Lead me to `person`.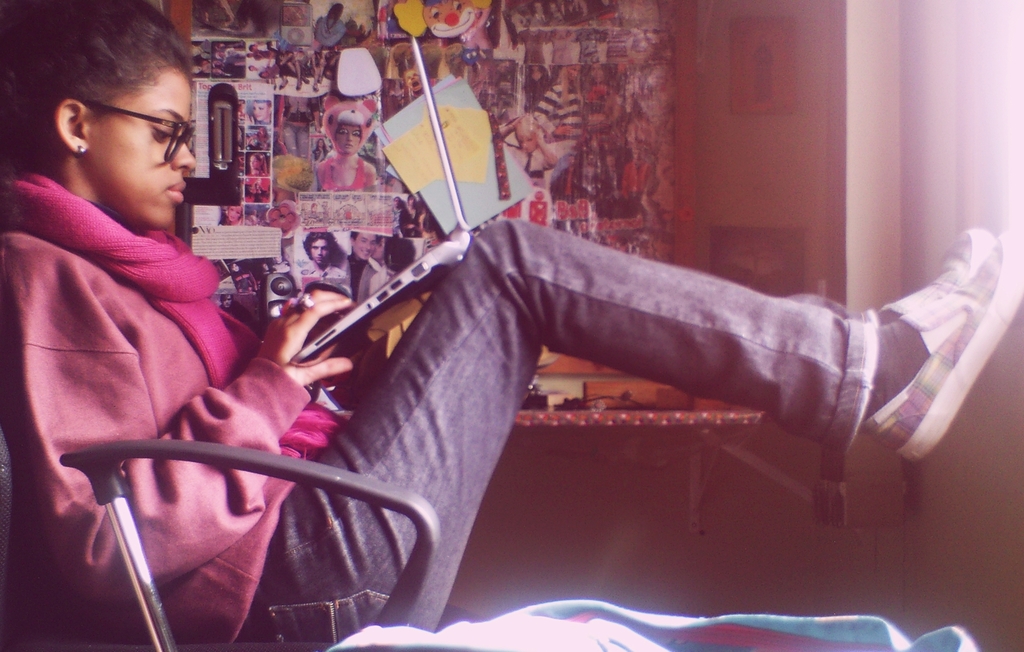
Lead to (224, 205, 239, 225).
